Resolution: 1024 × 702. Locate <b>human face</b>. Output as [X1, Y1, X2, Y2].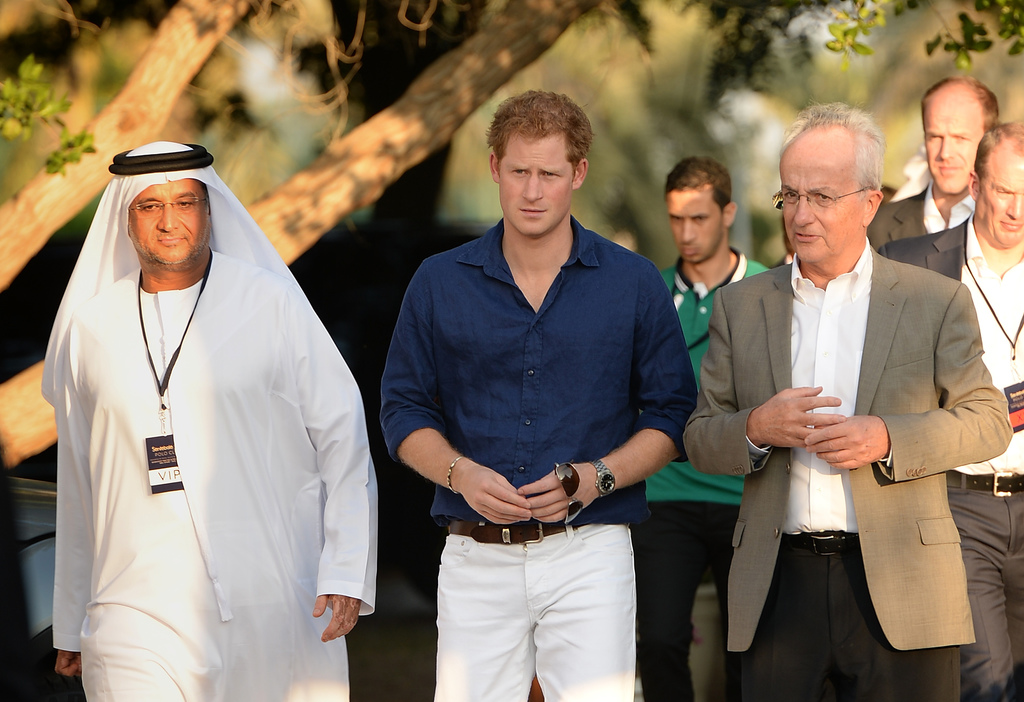
[668, 183, 721, 260].
